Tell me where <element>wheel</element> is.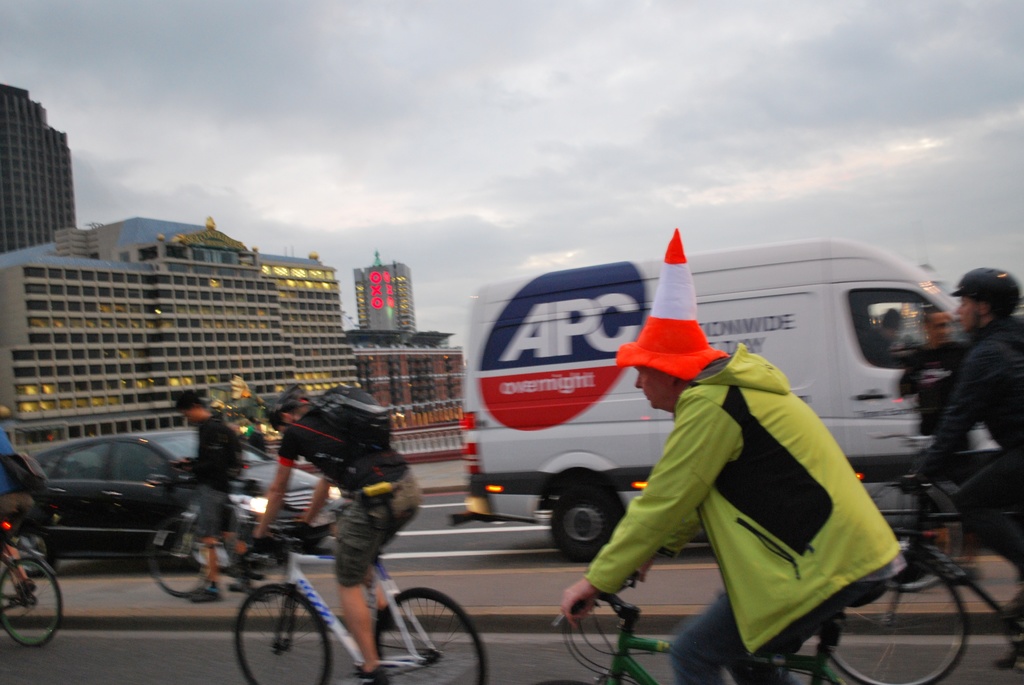
<element>wheel</element> is at box(170, 513, 204, 581).
